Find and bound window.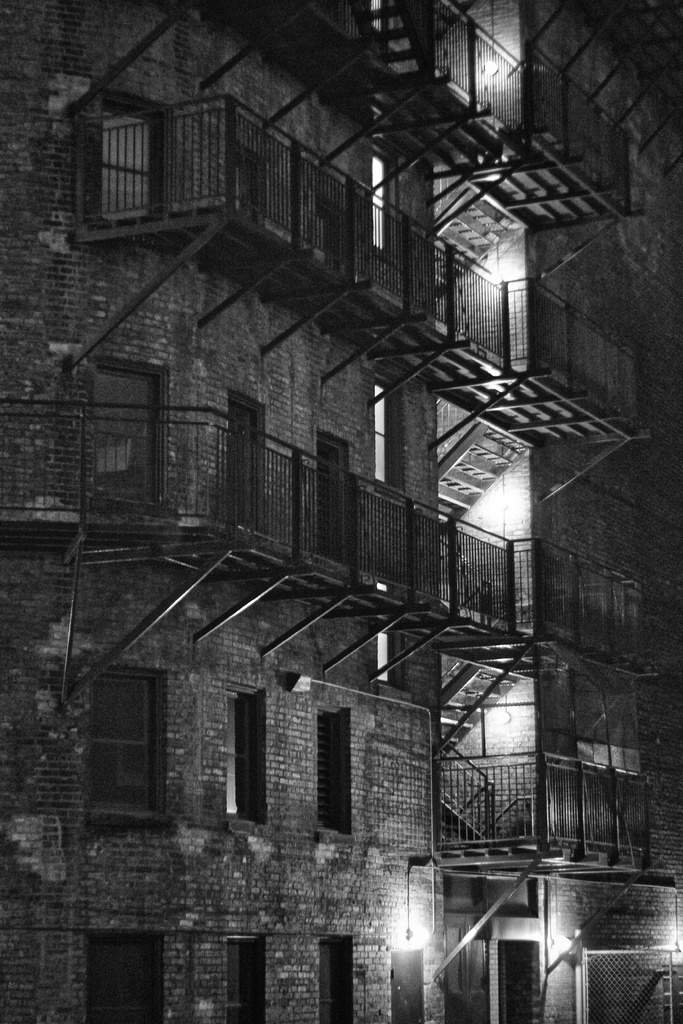
Bound: detection(312, 939, 359, 1023).
